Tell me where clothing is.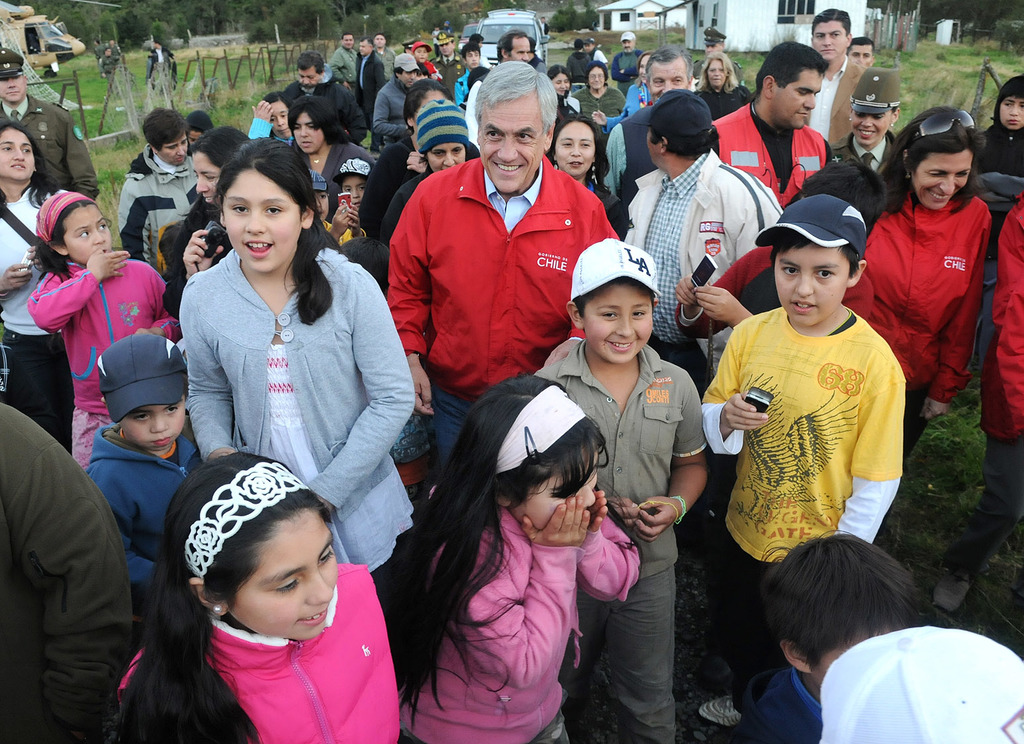
clothing is at crop(0, 183, 70, 457).
